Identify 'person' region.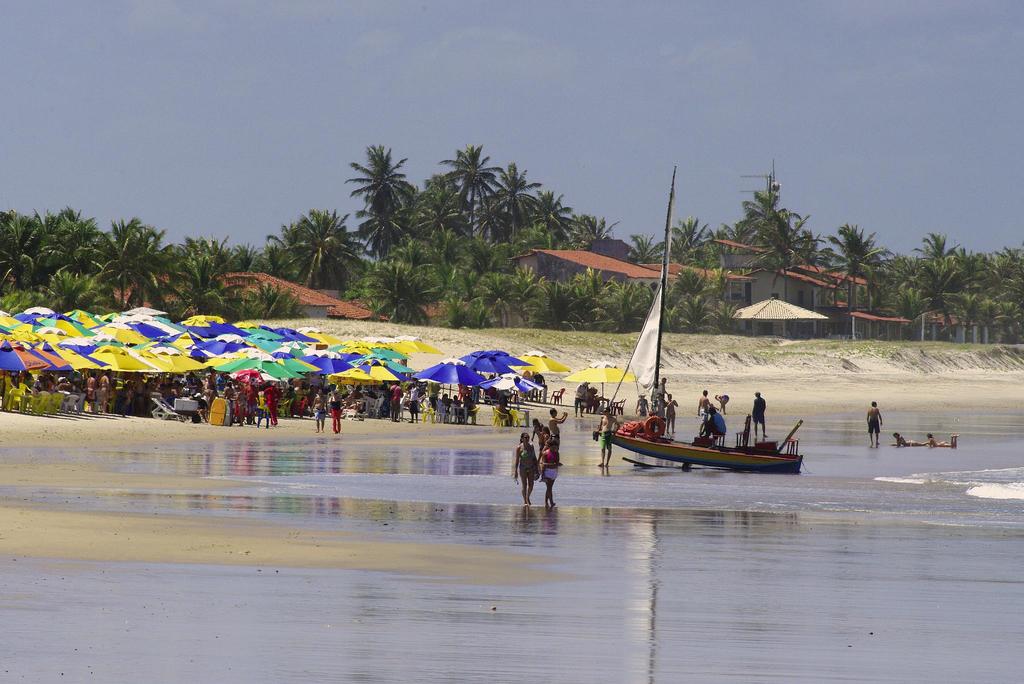
Region: box=[712, 394, 730, 410].
